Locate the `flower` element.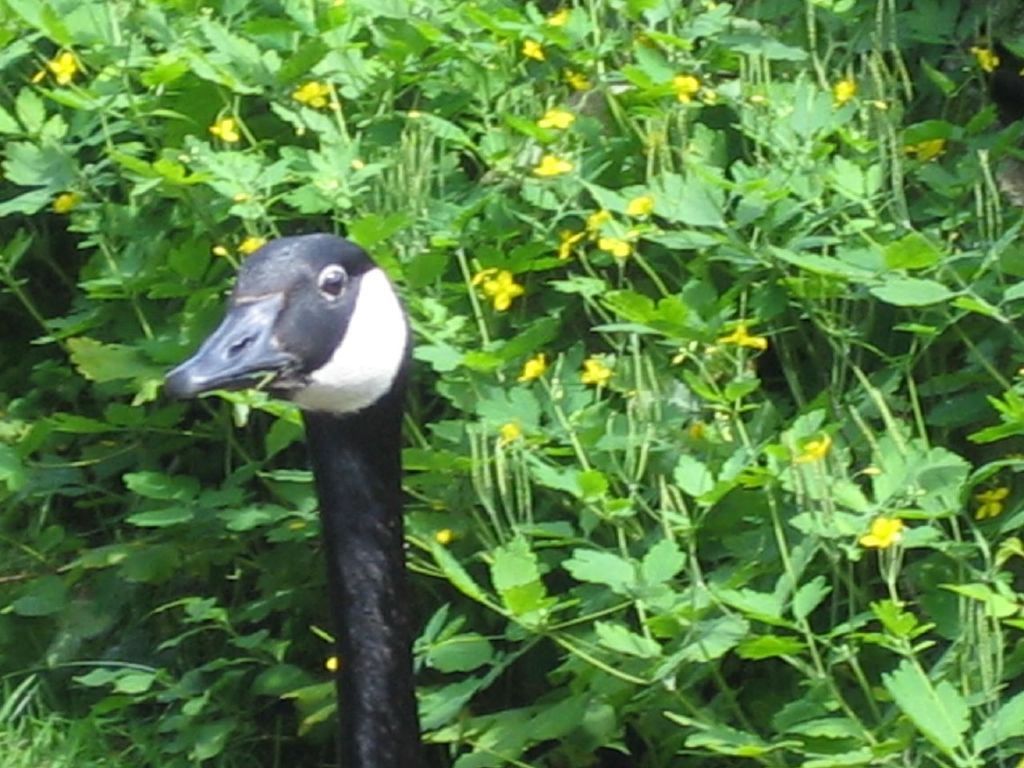
Element bbox: select_region(965, 42, 994, 74).
